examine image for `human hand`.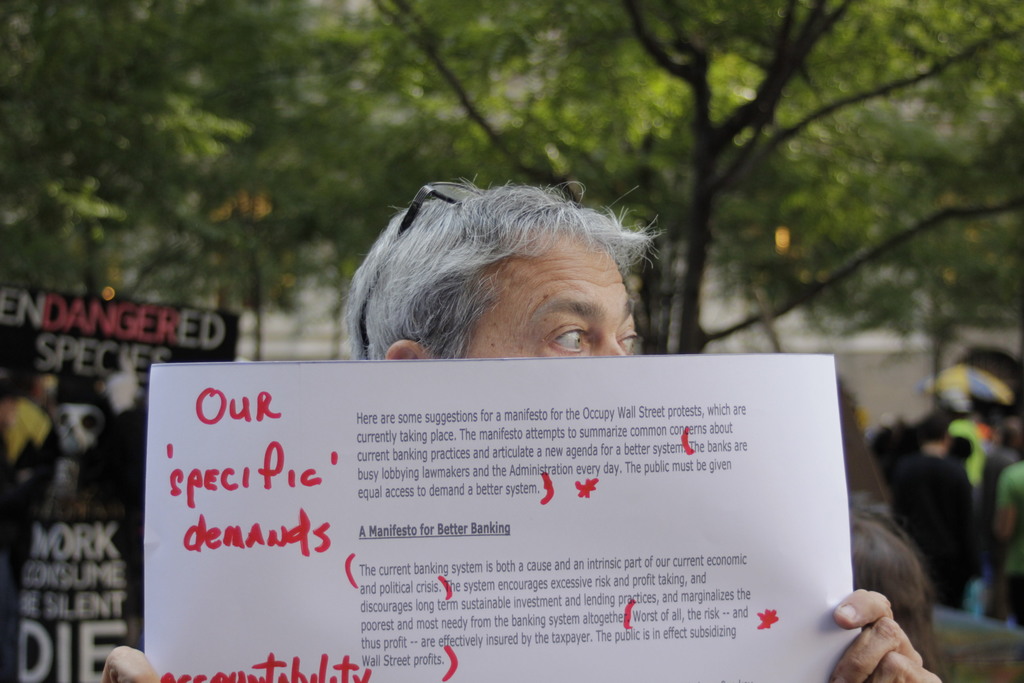
Examination result: pyautogui.locateOnScreen(98, 645, 161, 682).
